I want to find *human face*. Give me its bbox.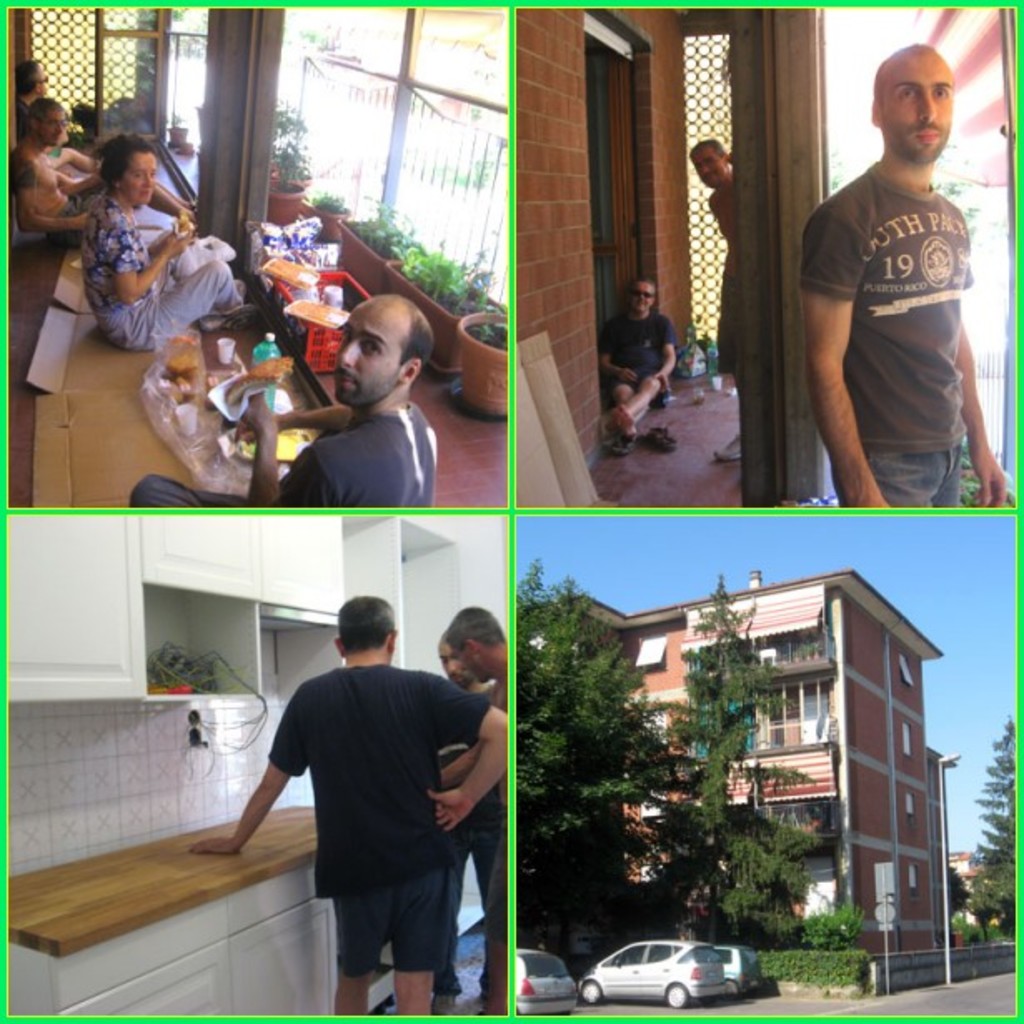
{"left": 631, "top": 280, "right": 656, "bottom": 315}.
